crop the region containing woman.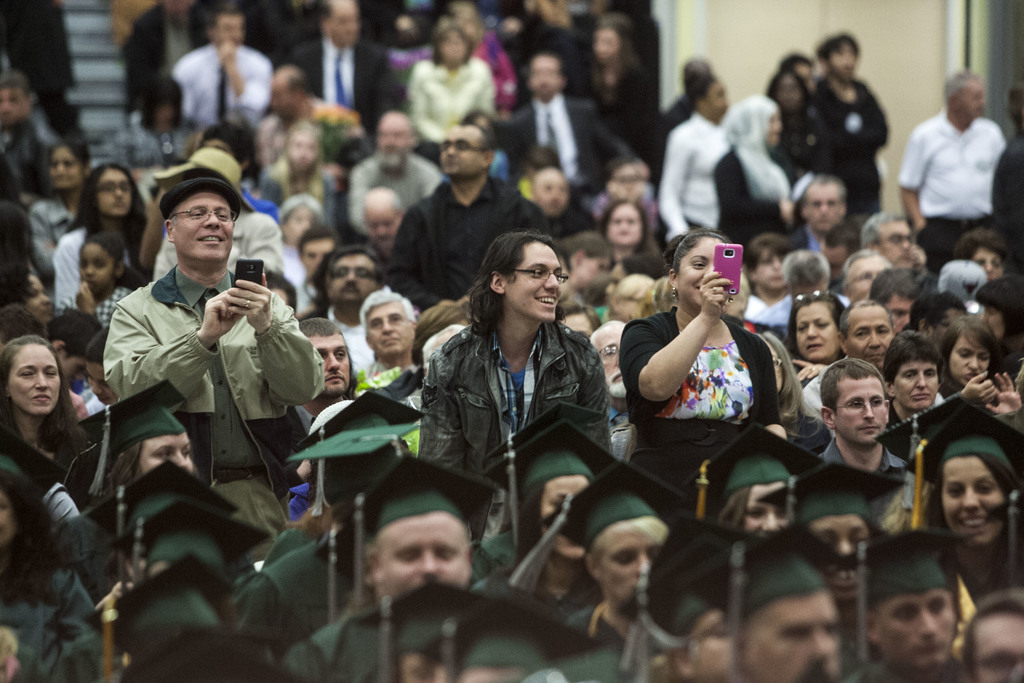
Crop region: rect(696, 423, 827, 543).
